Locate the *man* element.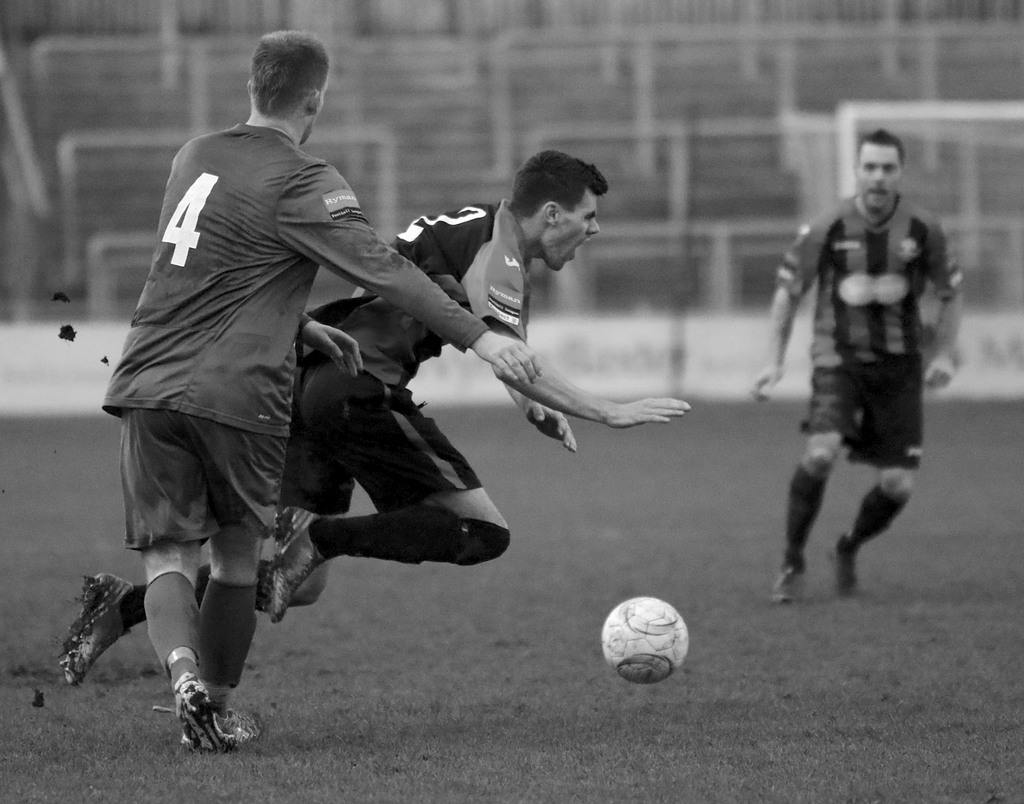
Element bbox: 58:149:691:686.
